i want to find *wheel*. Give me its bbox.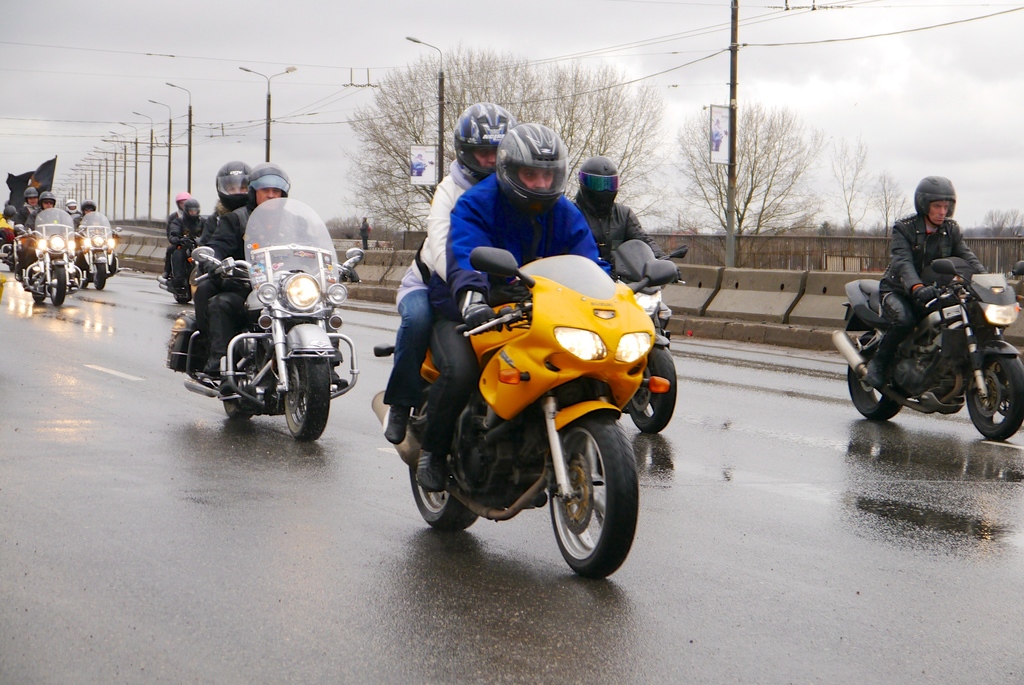
(51, 266, 66, 305).
